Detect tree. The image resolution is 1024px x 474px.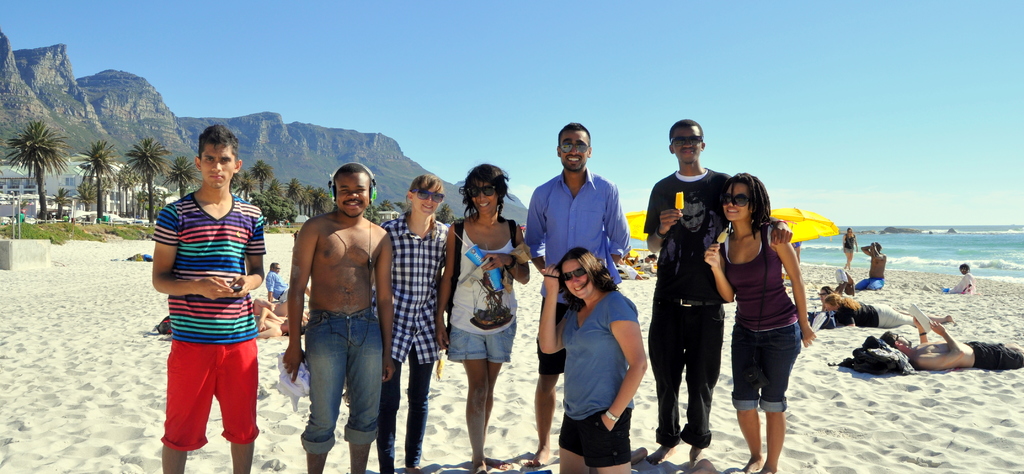
l=125, t=141, r=173, b=222.
